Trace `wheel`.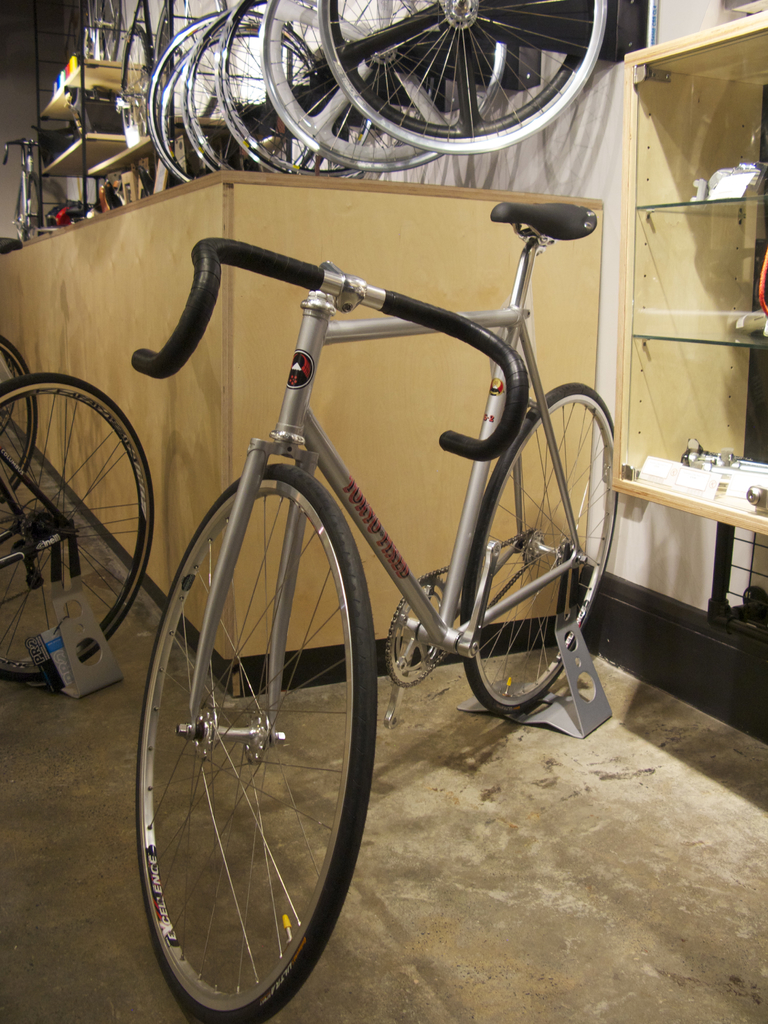
Traced to <region>0, 371, 154, 682</region>.
